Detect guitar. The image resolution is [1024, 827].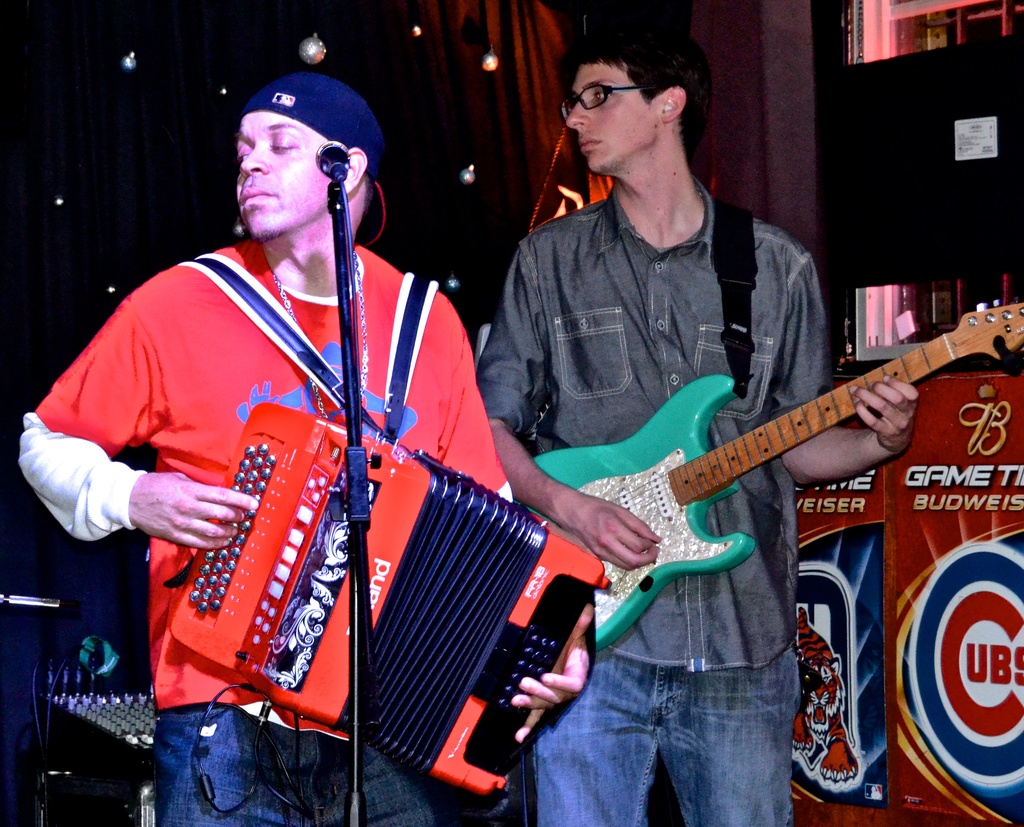
<region>536, 323, 1010, 597</region>.
